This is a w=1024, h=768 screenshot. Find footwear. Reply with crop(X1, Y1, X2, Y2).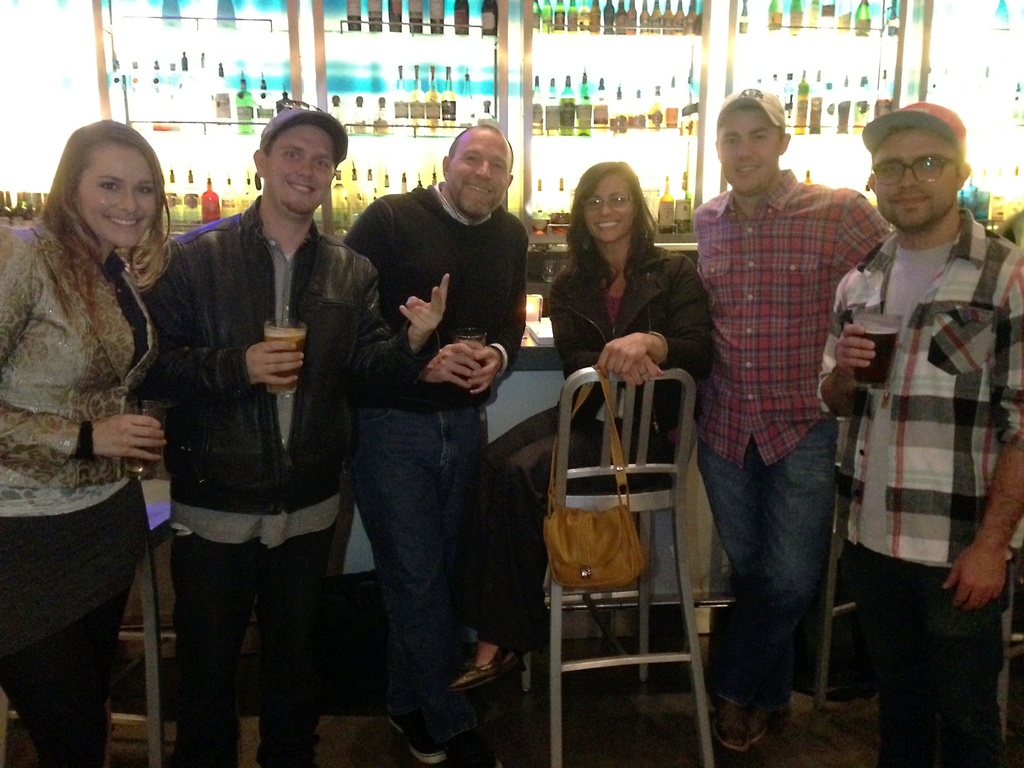
crop(717, 698, 752, 750).
